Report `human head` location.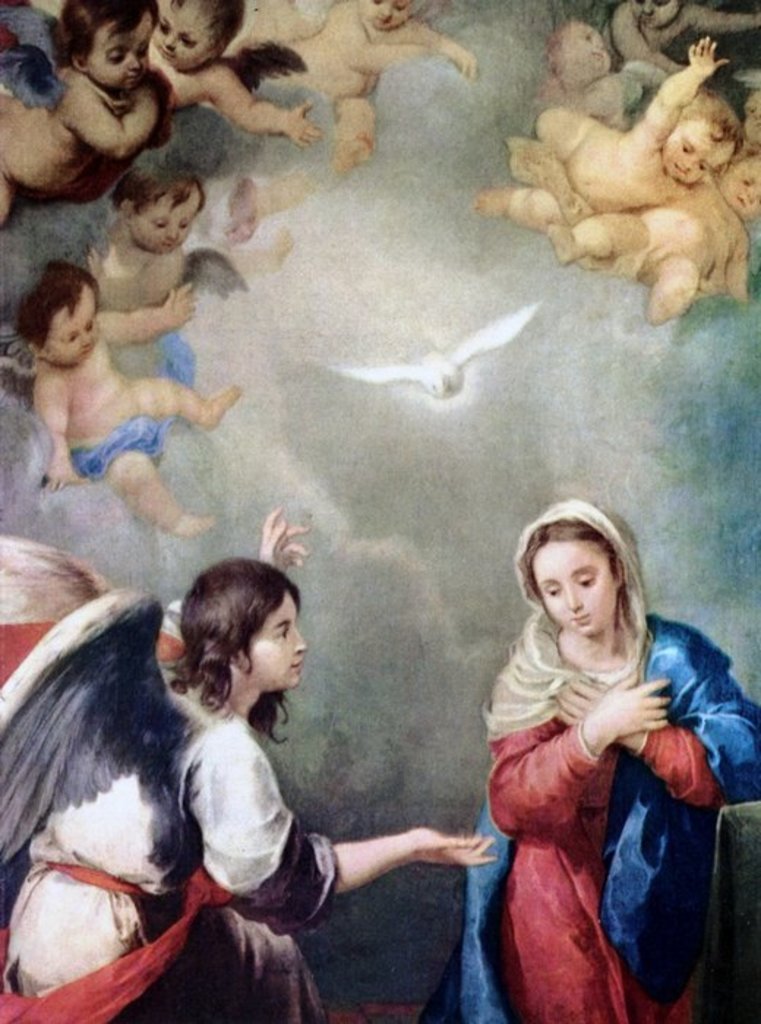
Report: x1=57, y1=0, x2=157, y2=89.
